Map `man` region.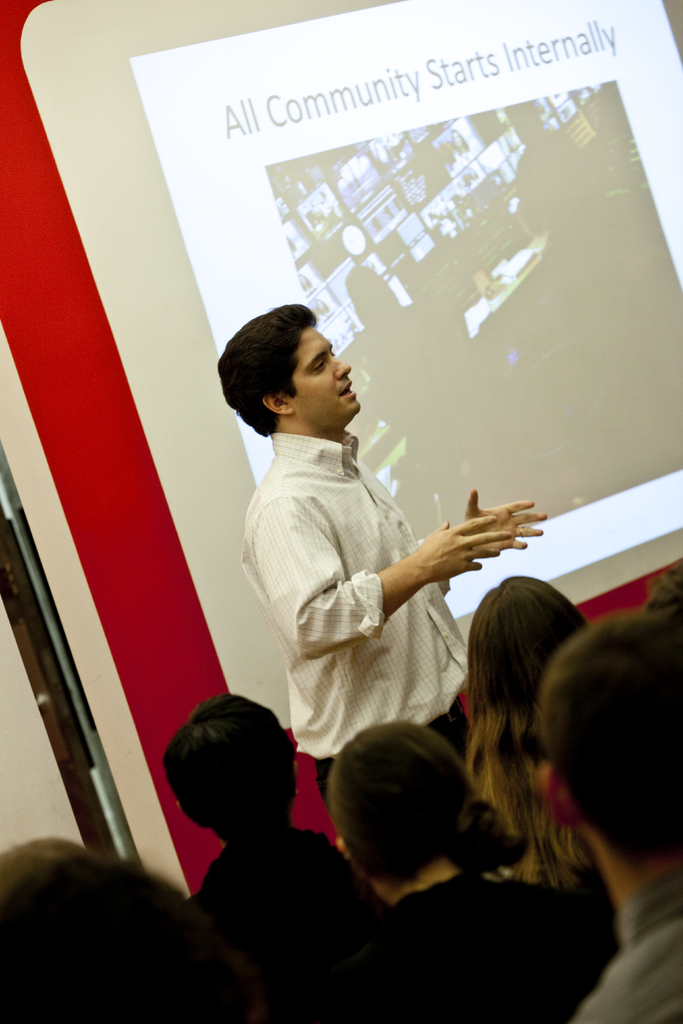
Mapped to 154/691/364/997.
